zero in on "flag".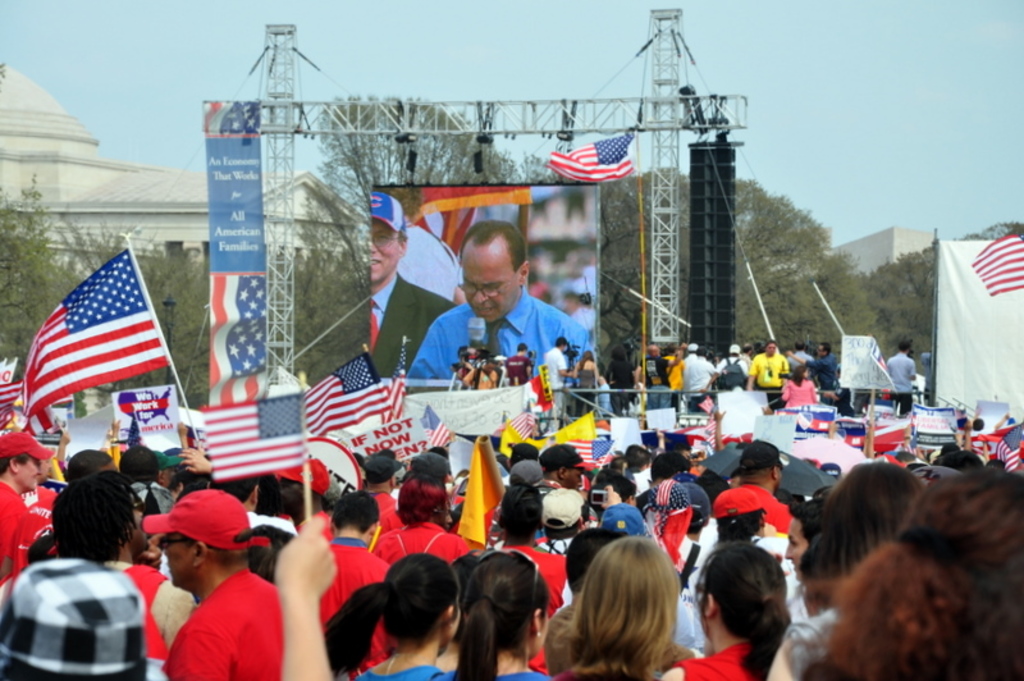
Zeroed in: [556,408,596,476].
